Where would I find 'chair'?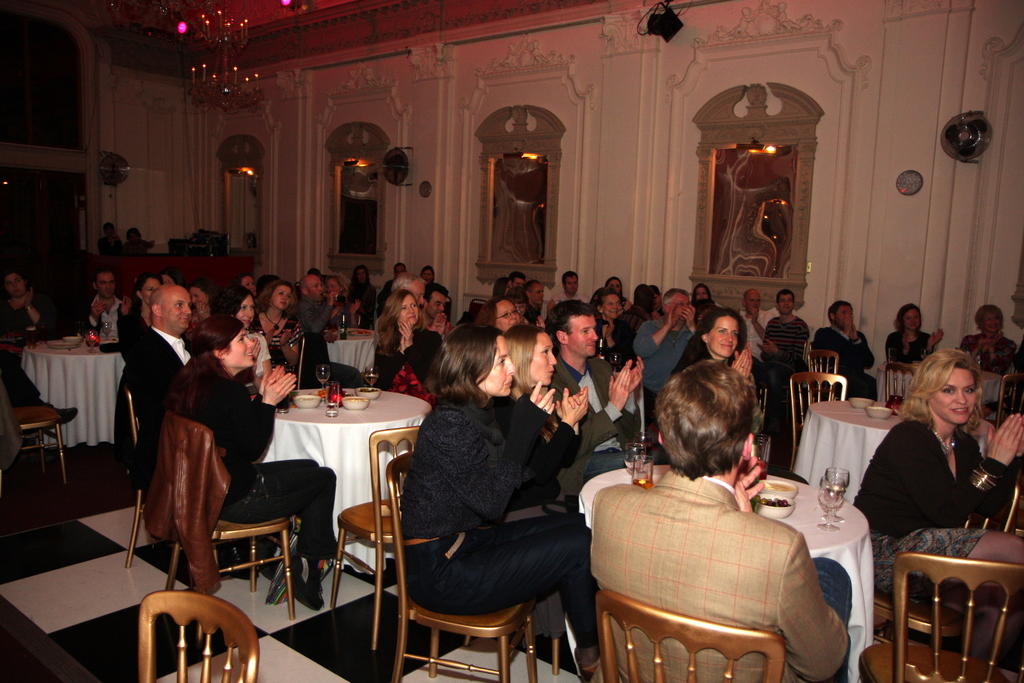
At x1=604 y1=593 x2=792 y2=682.
